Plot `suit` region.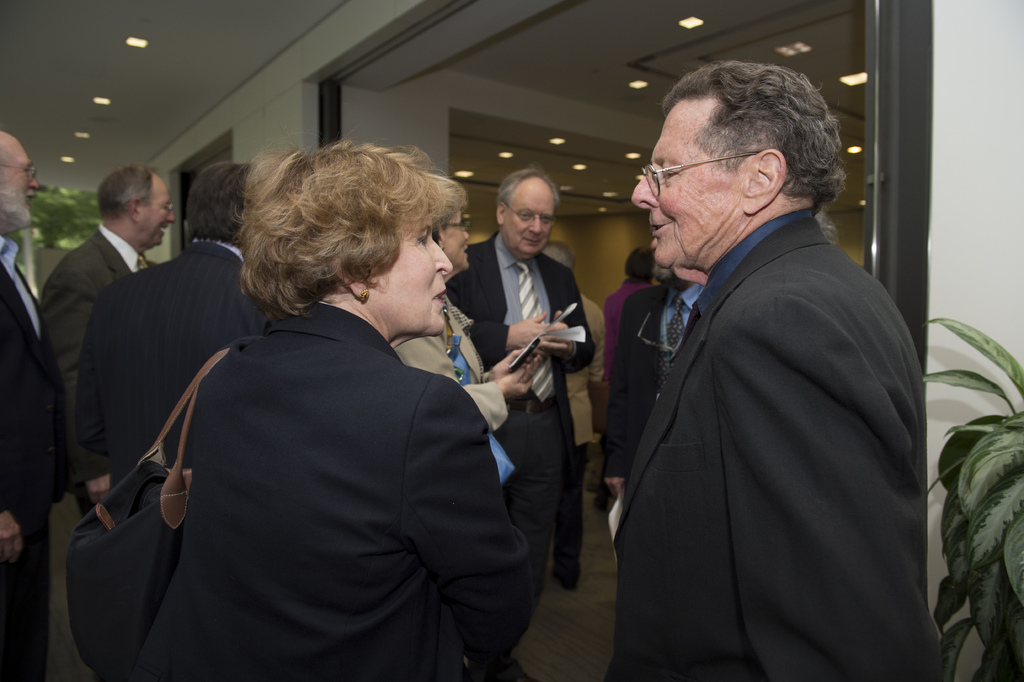
Plotted at detection(610, 286, 707, 492).
